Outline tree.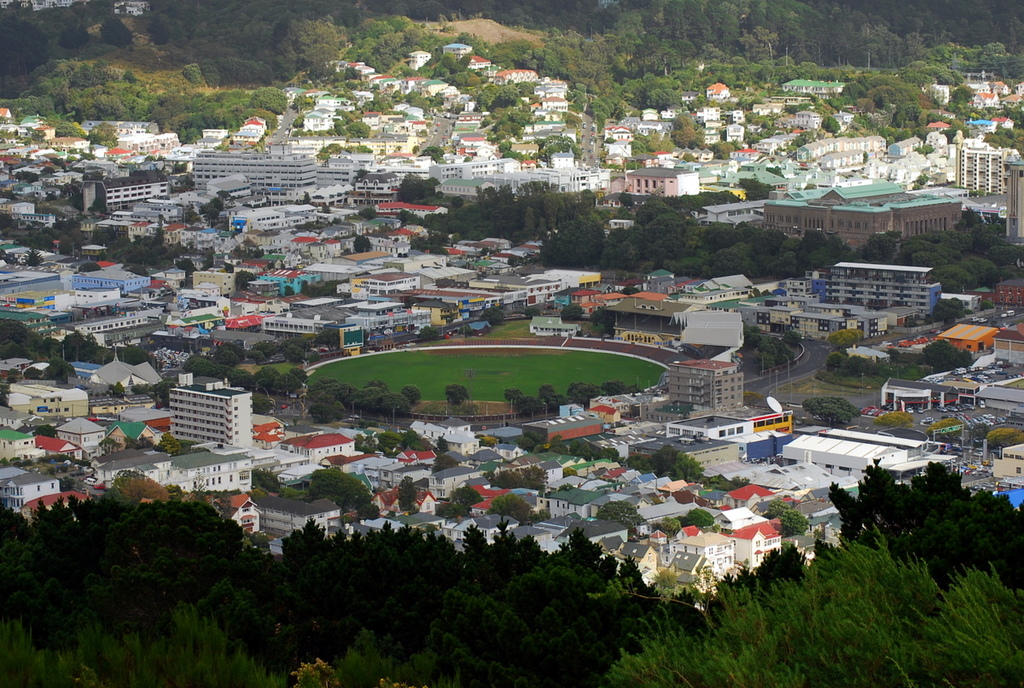
Outline: x1=402 y1=388 x2=419 y2=402.
